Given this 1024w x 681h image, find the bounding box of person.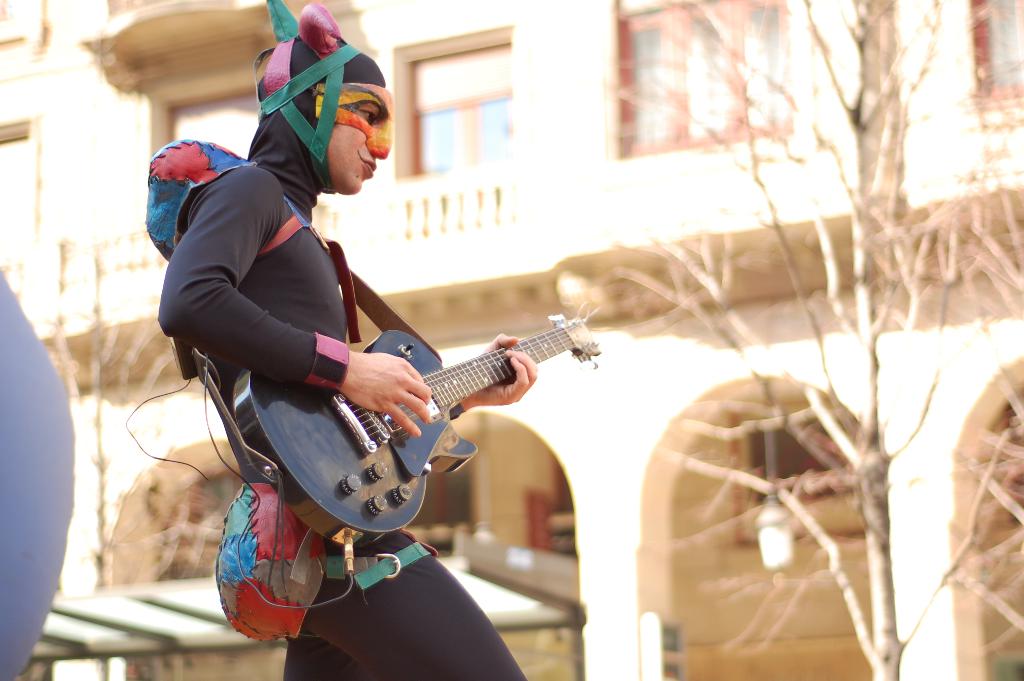
Rect(154, 48, 445, 653).
